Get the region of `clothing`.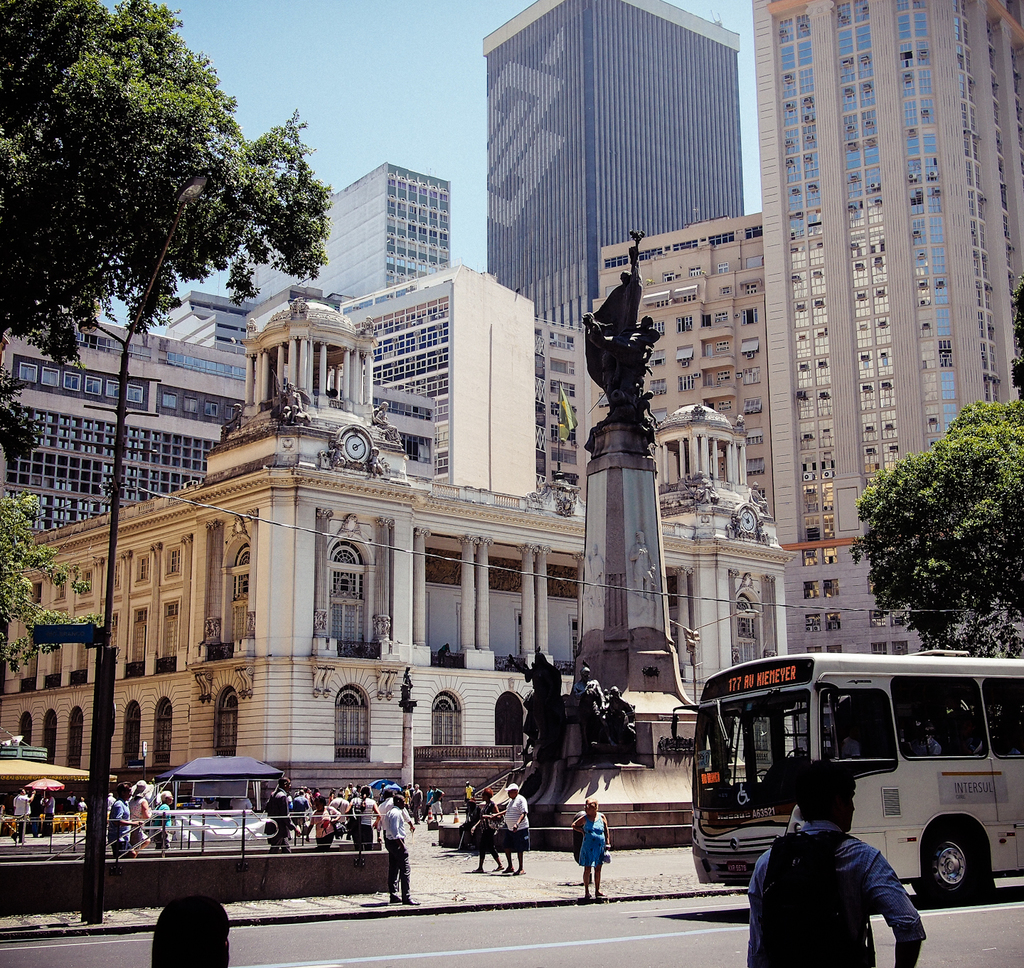
(383,808,408,903).
